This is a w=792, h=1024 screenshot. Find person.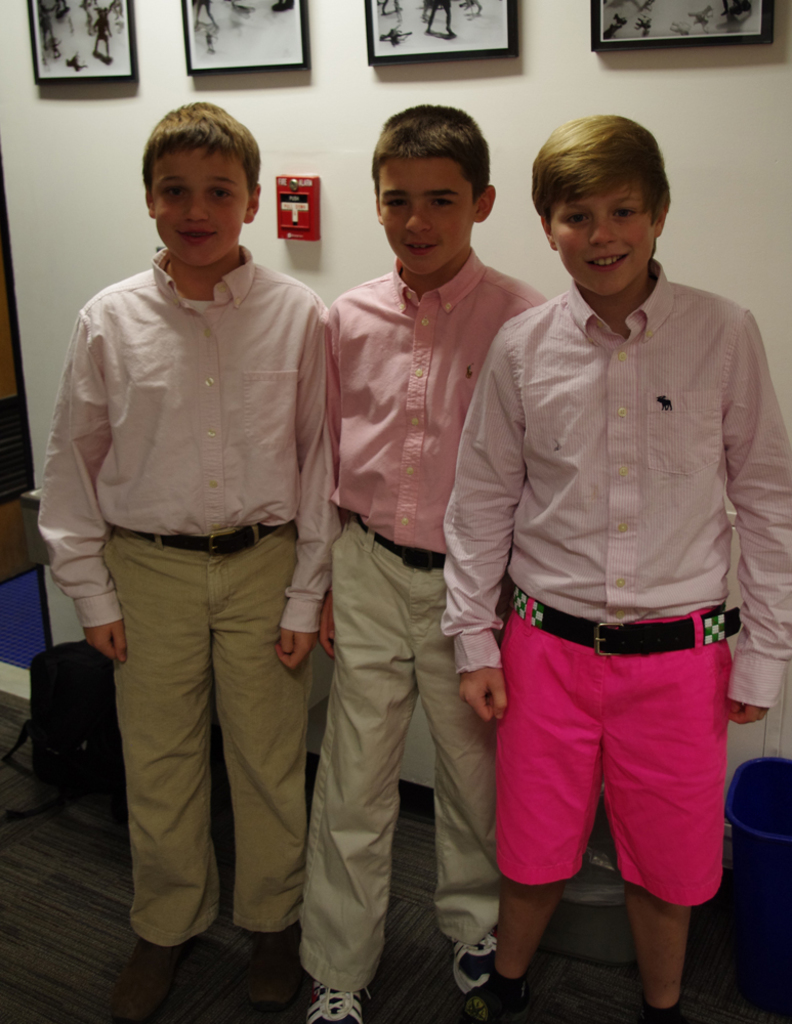
Bounding box: x1=377 y1=0 x2=401 y2=16.
